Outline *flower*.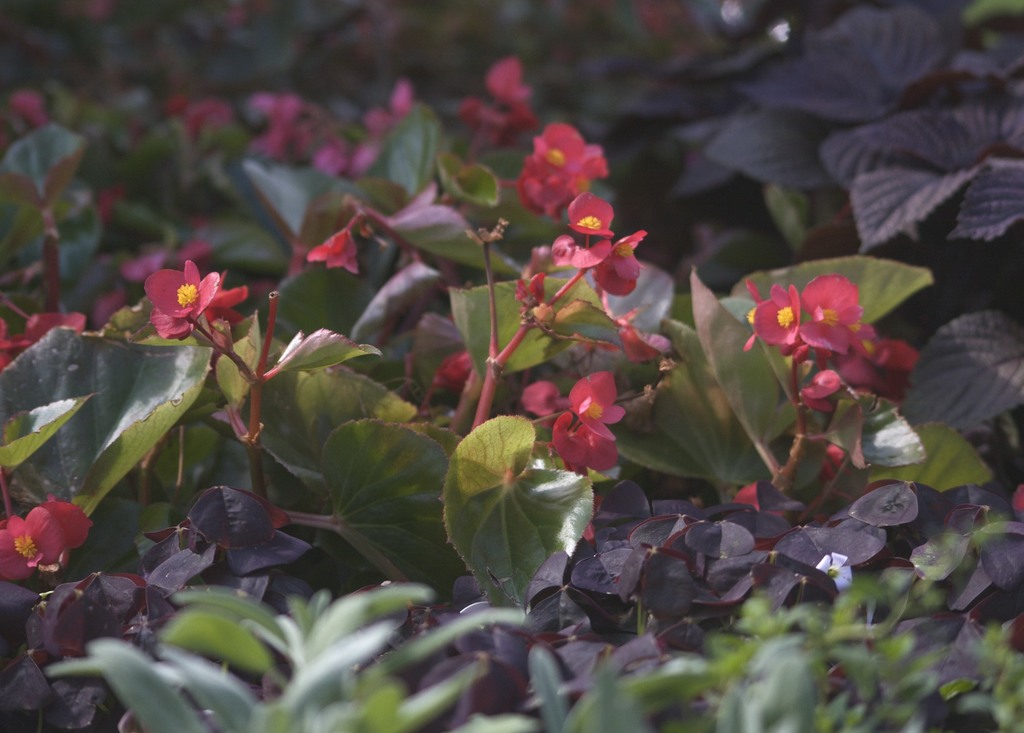
Outline: [143,255,255,343].
